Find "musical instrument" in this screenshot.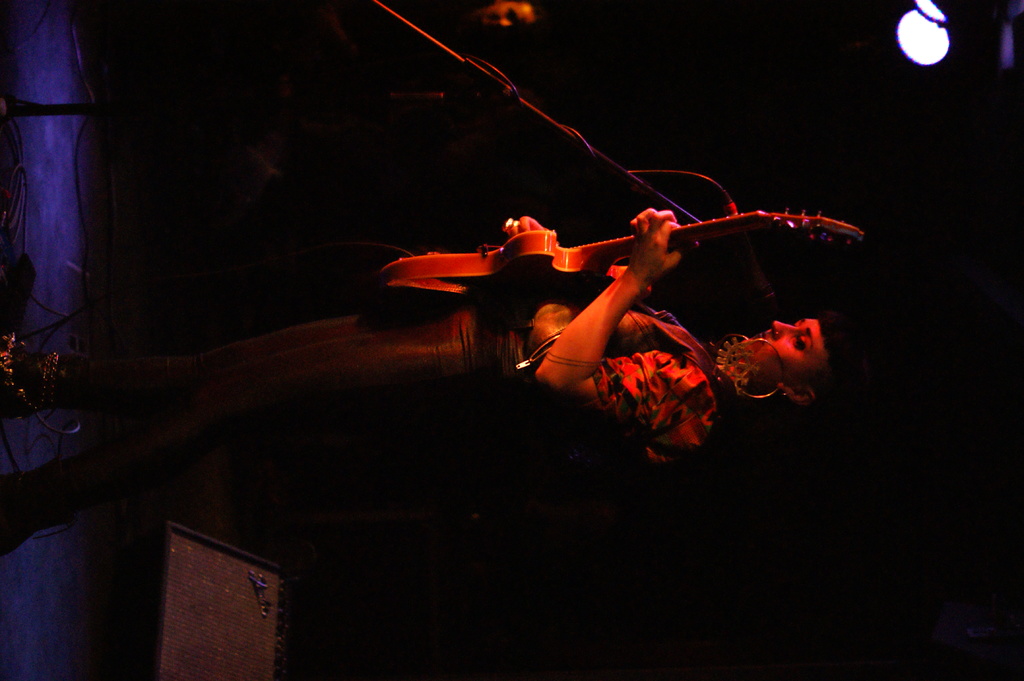
The bounding box for "musical instrument" is x1=363 y1=204 x2=868 y2=308.
